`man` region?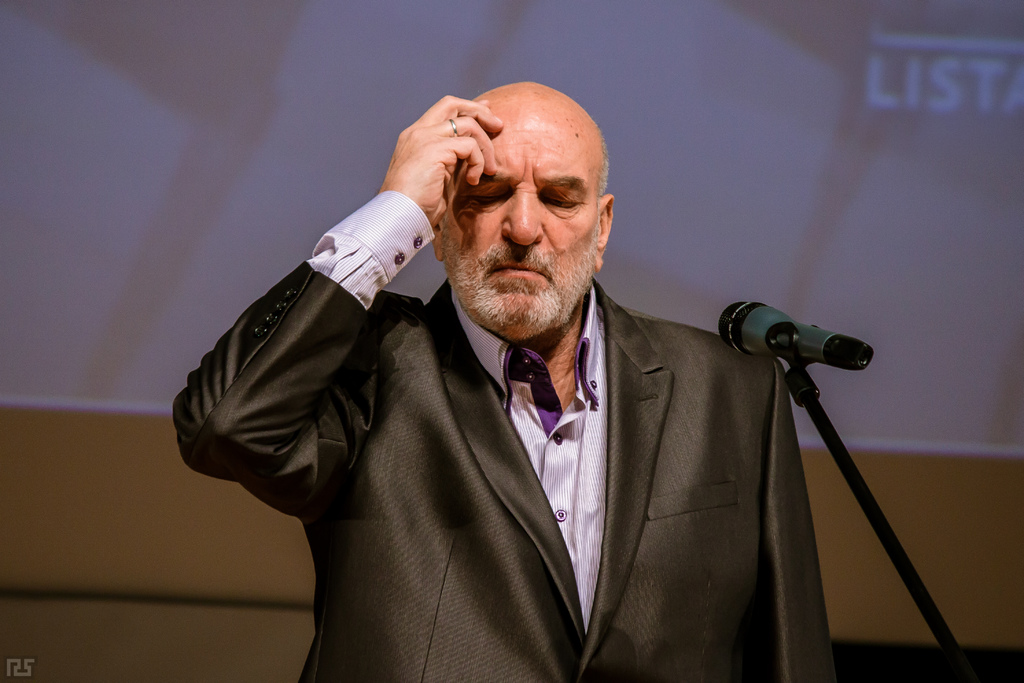
region(188, 76, 874, 668)
